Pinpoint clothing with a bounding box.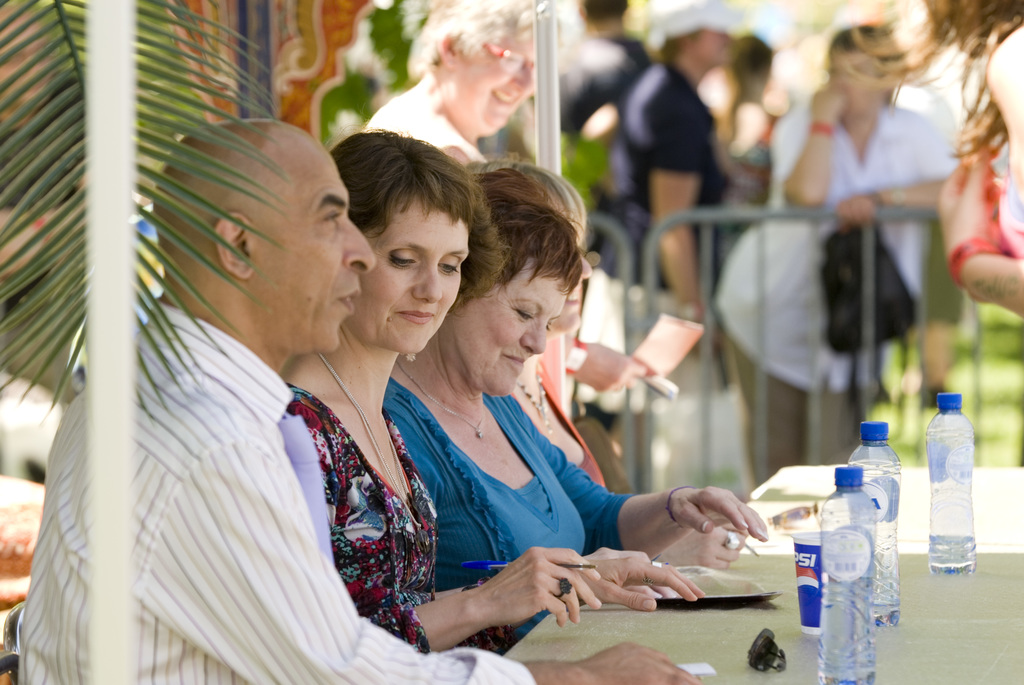
rect(378, 383, 640, 652).
